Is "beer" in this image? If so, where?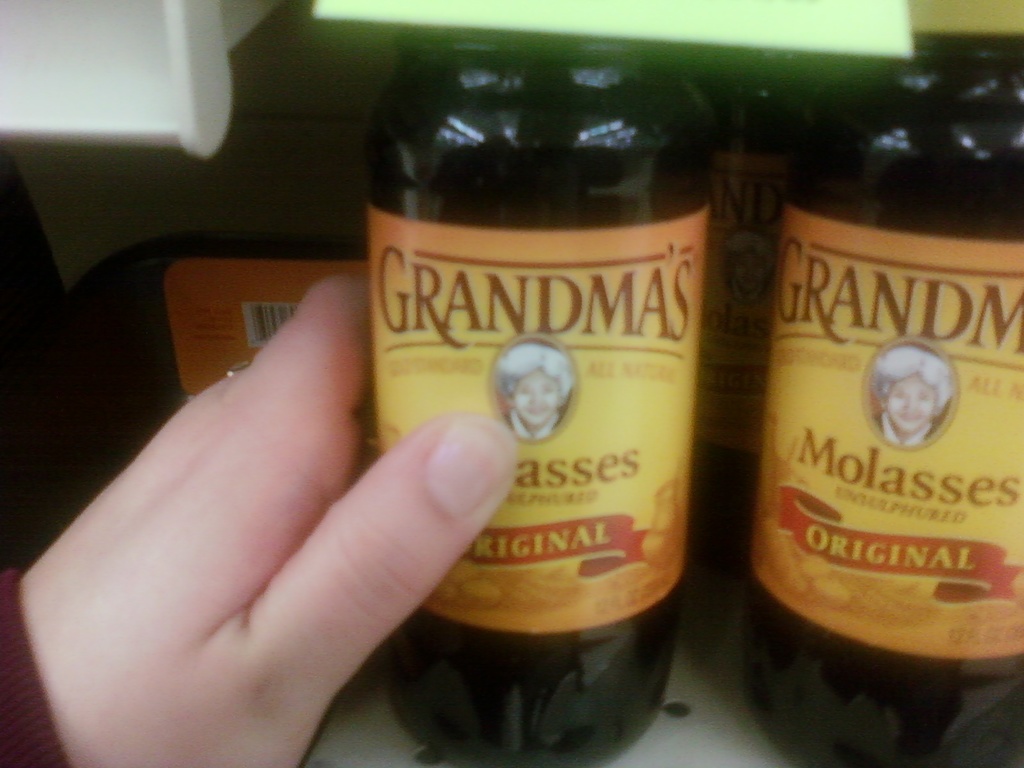
Yes, at BBox(358, 22, 692, 767).
